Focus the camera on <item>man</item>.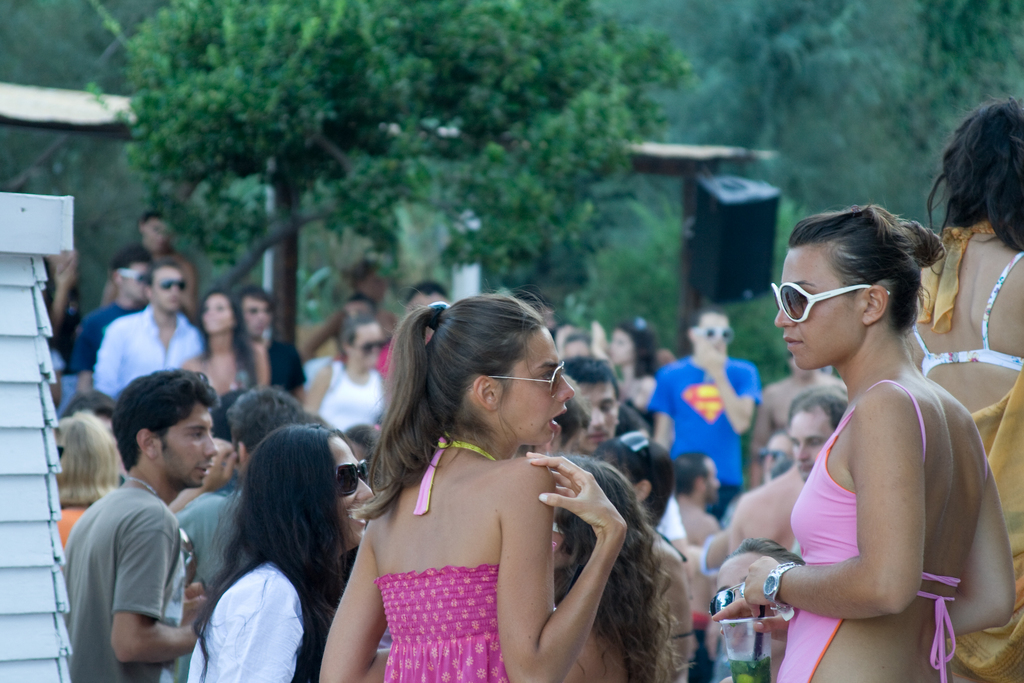
Focus region: {"left": 670, "top": 455, "right": 730, "bottom": 545}.
